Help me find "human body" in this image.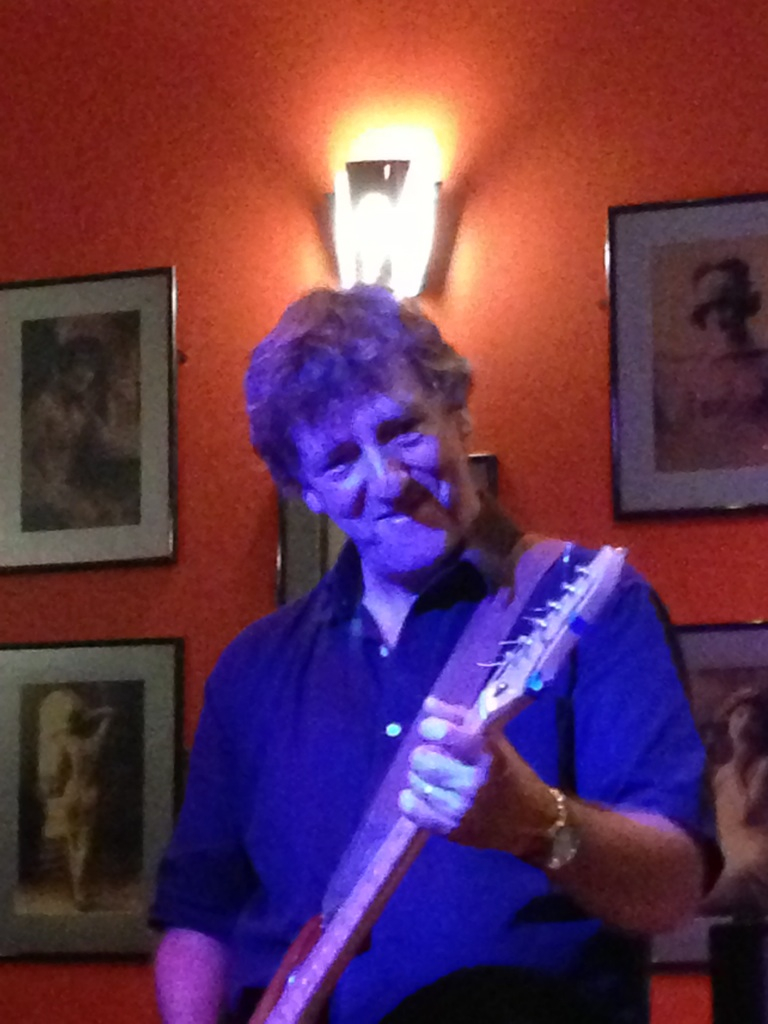
Found it: pyautogui.locateOnScreen(683, 271, 767, 439).
